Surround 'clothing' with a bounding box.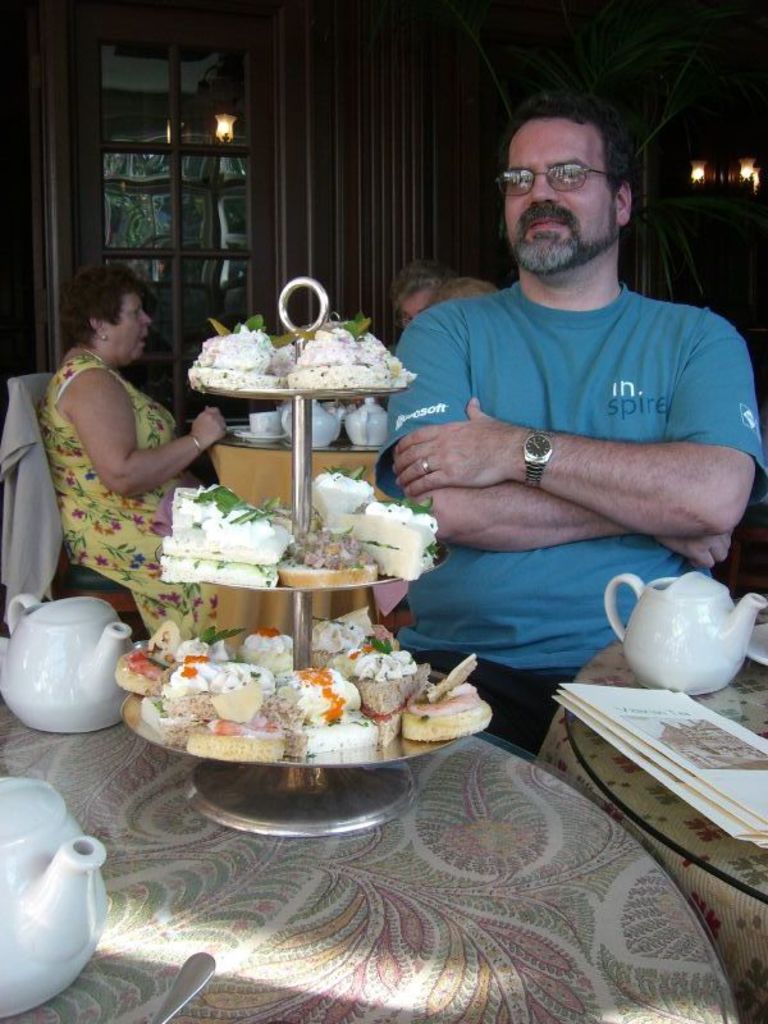
crop(379, 204, 746, 636).
